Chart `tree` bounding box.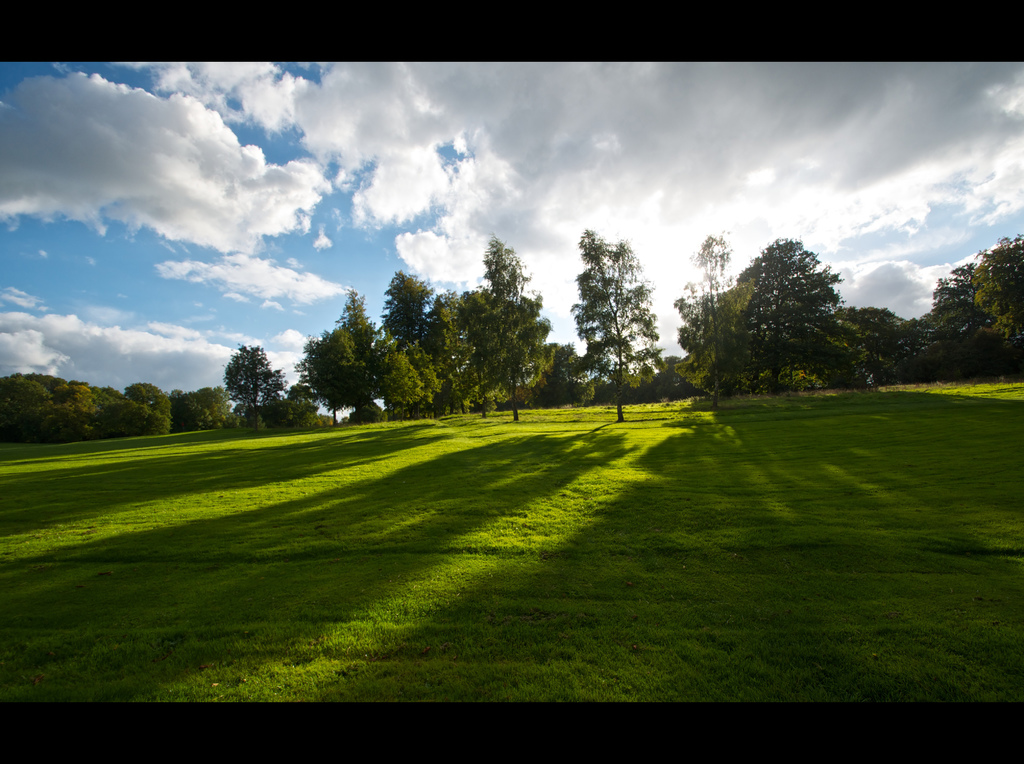
Charted: Rect(564, 230, 662, 427).
